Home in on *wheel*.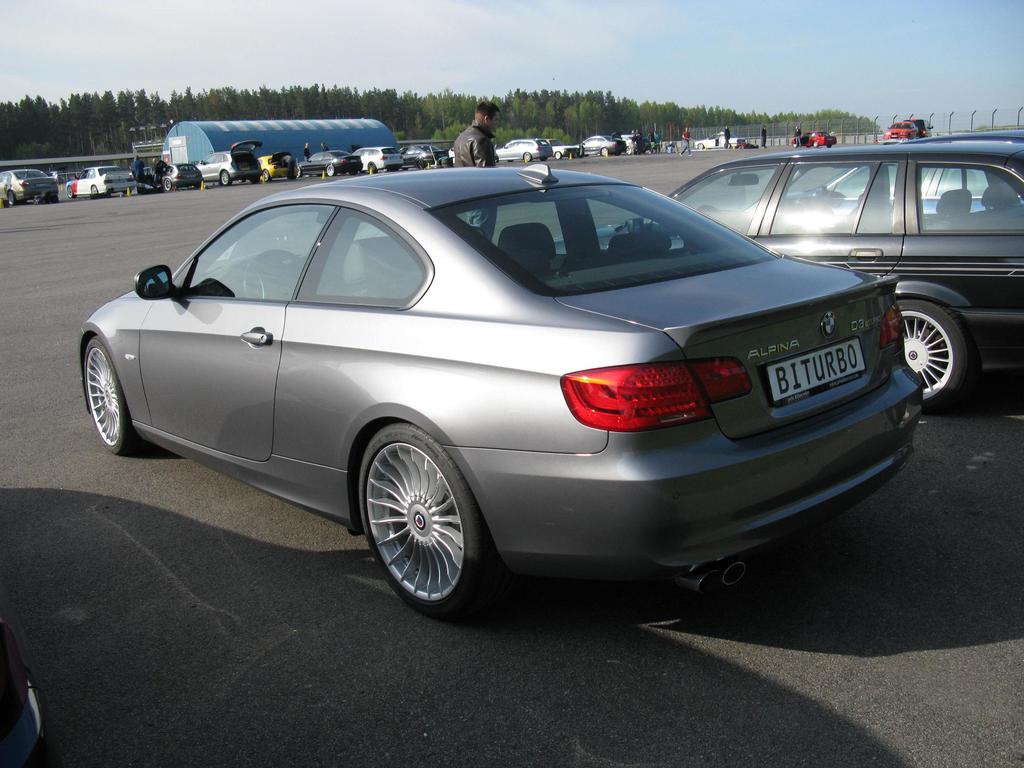
Homed in at pyautogui.locateOnScreen(88, 181, 99, 196).
